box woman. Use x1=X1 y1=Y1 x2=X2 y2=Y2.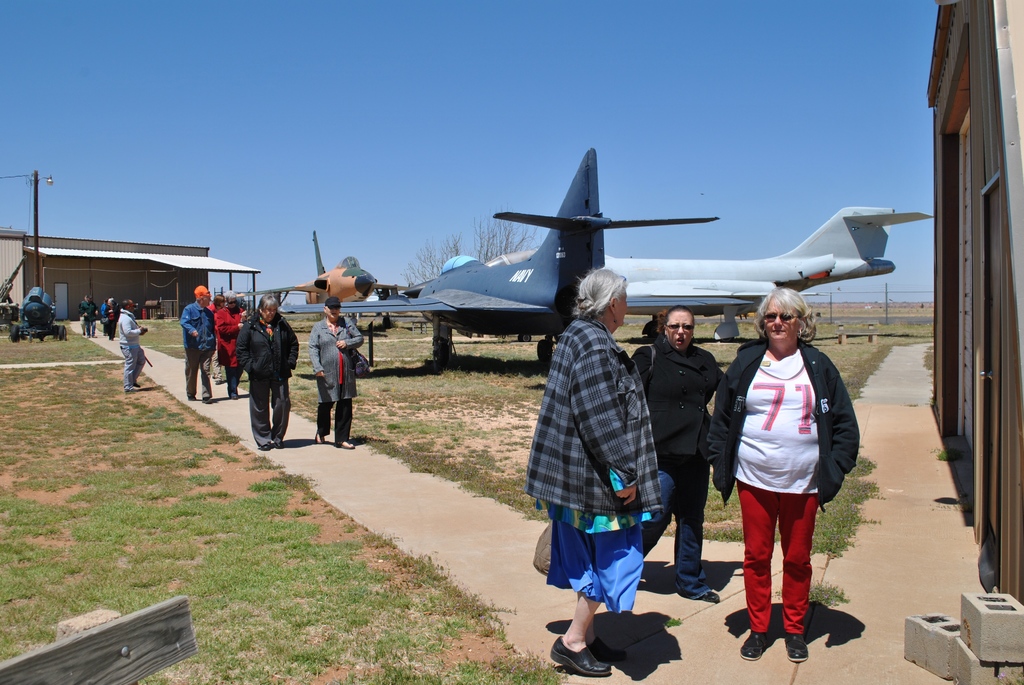
x1=717 y1=262 x2=859 y2=670.
